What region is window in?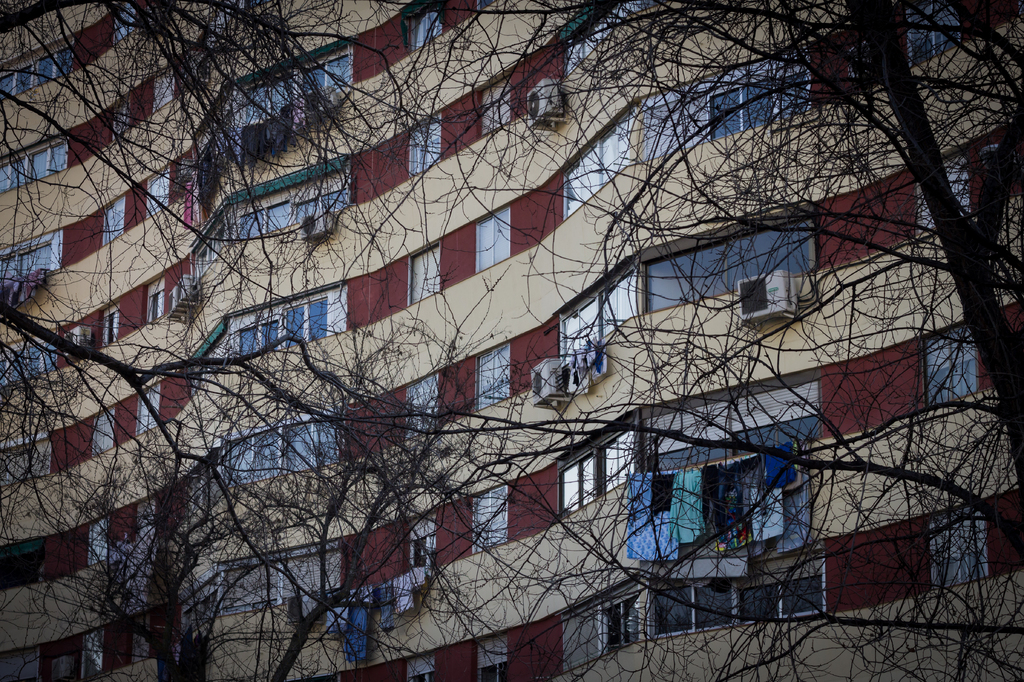
{"x1": 468, "y1": 348, "x2": 511, "y2": 409}.
